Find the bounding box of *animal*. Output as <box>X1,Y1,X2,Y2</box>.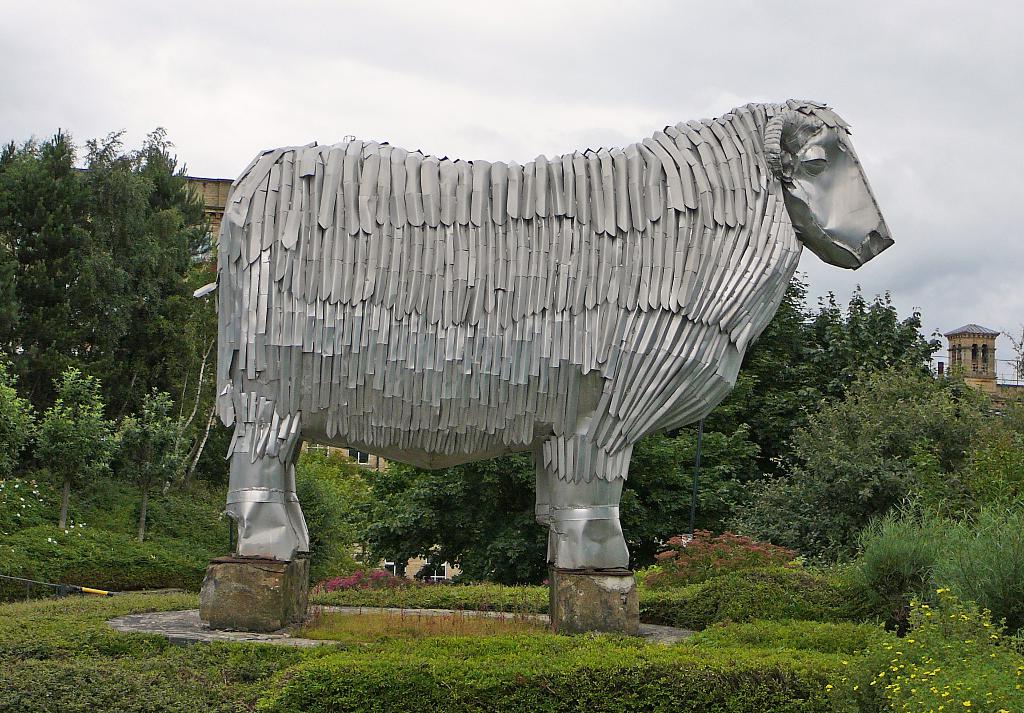
<box>196,100,897,560</box>.
